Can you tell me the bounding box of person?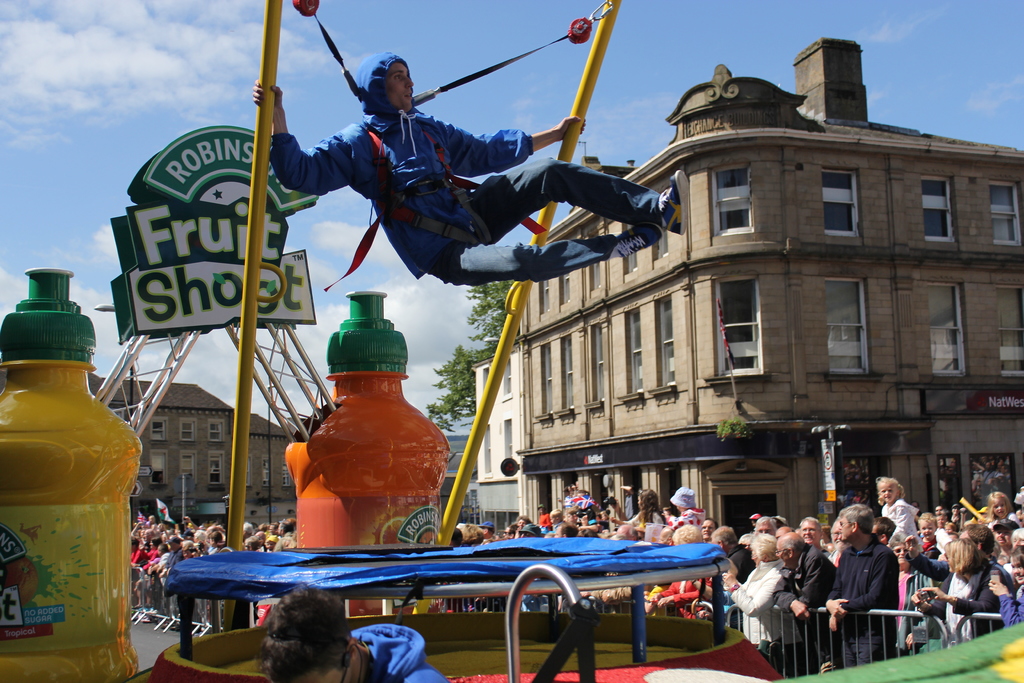
[left=255, top=584, right=454, bottom=682].
